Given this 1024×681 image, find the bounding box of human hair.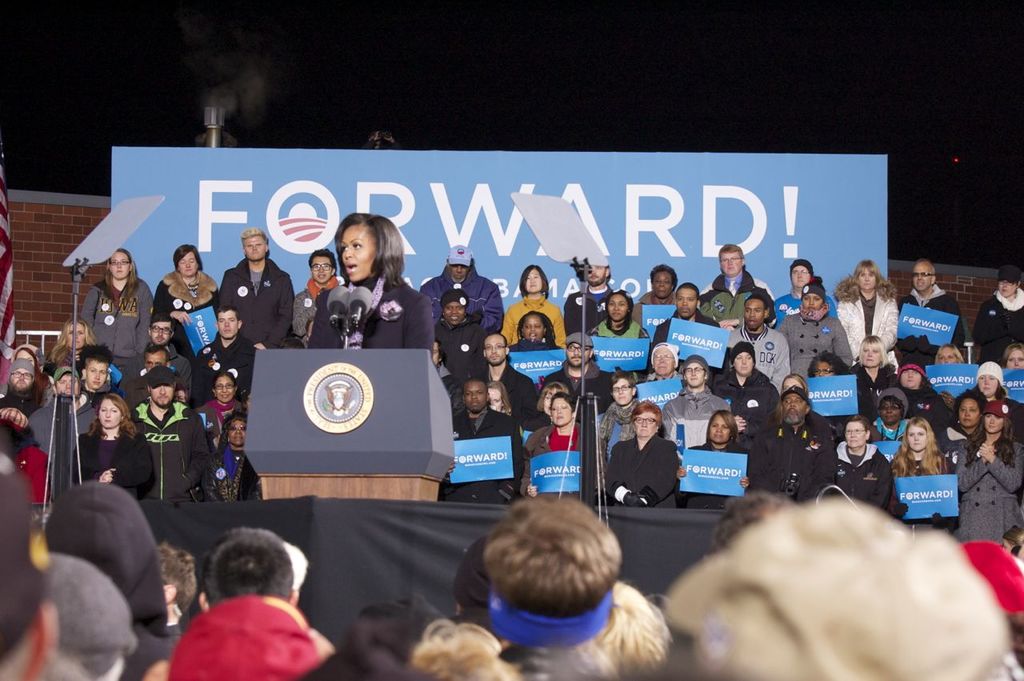
bbox=(466, 377, 490, 401).
